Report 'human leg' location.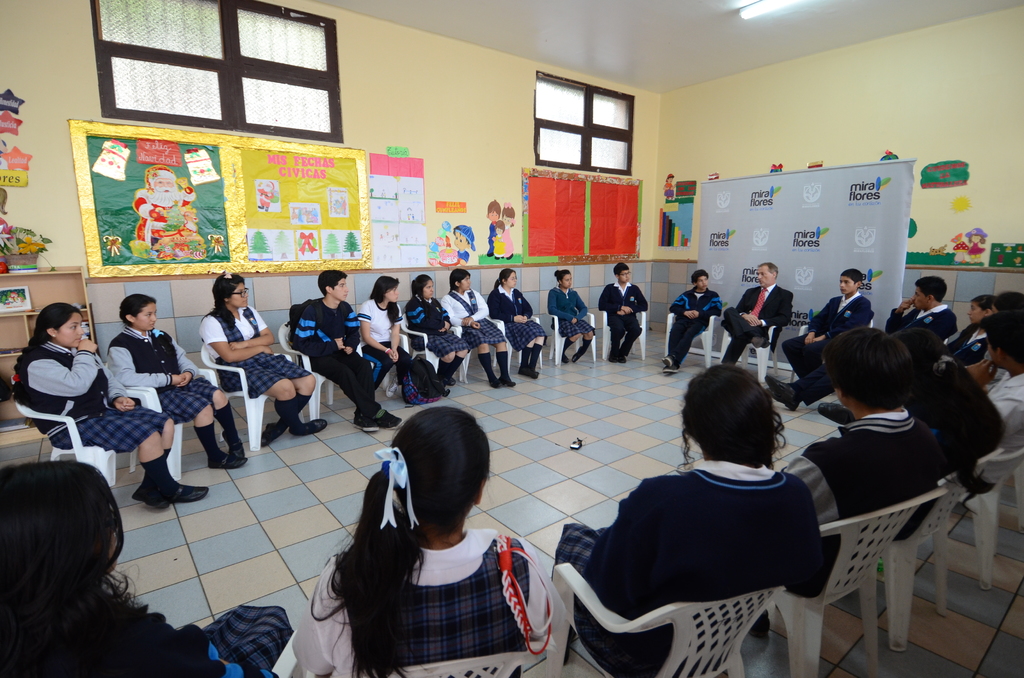
Report: 94/407/173/514.
